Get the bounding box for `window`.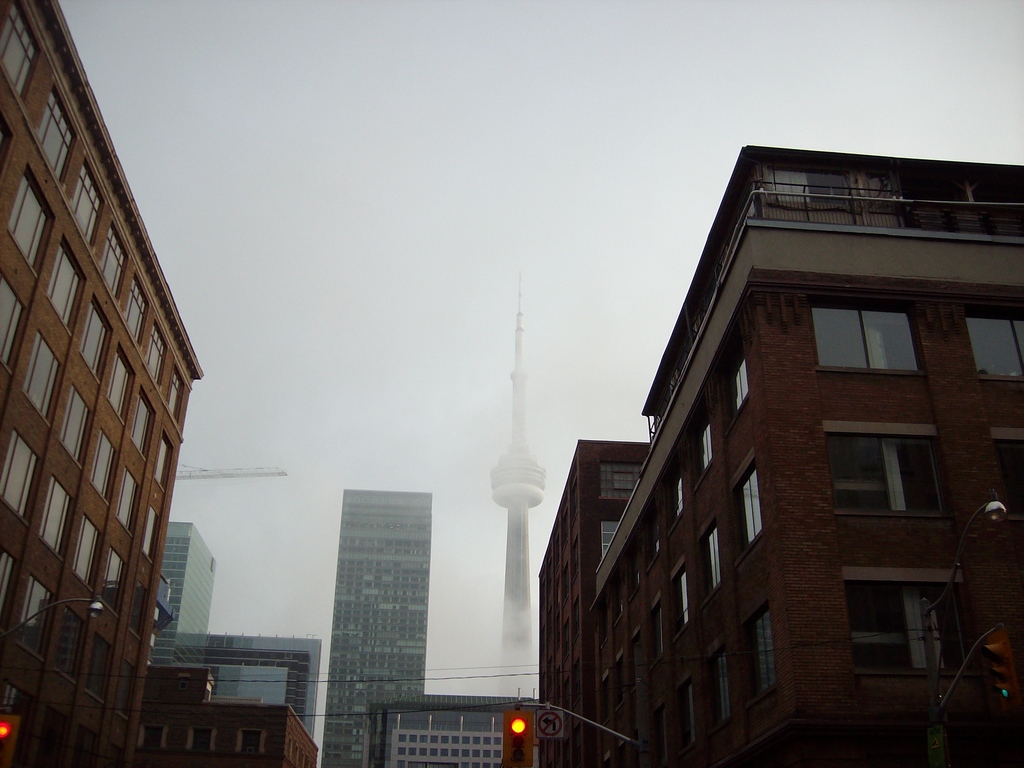
[742, 607, 774, 689].
